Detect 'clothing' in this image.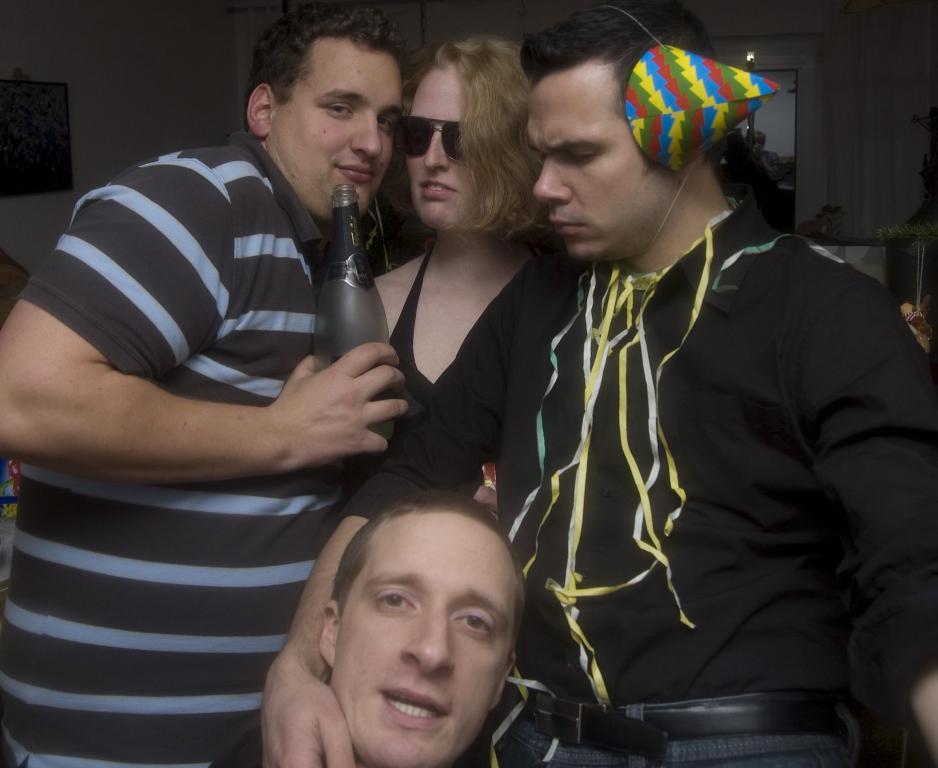
Detection: bbox=[0, 129, 344, 767].
